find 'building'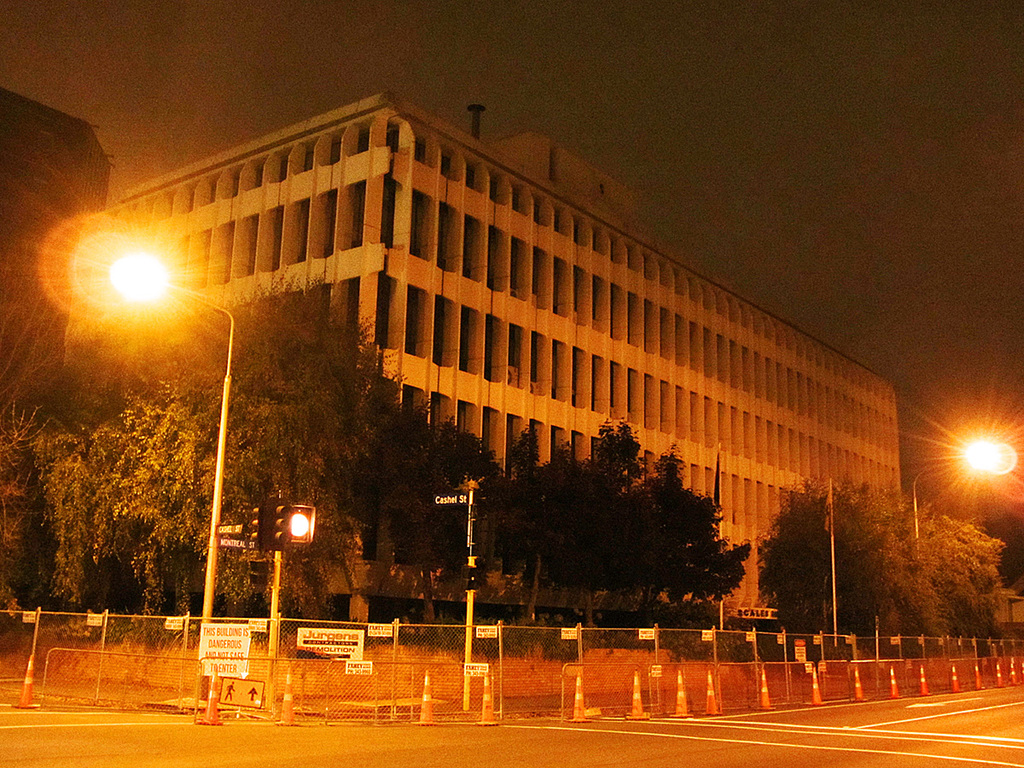
0, 89, 113, 410
